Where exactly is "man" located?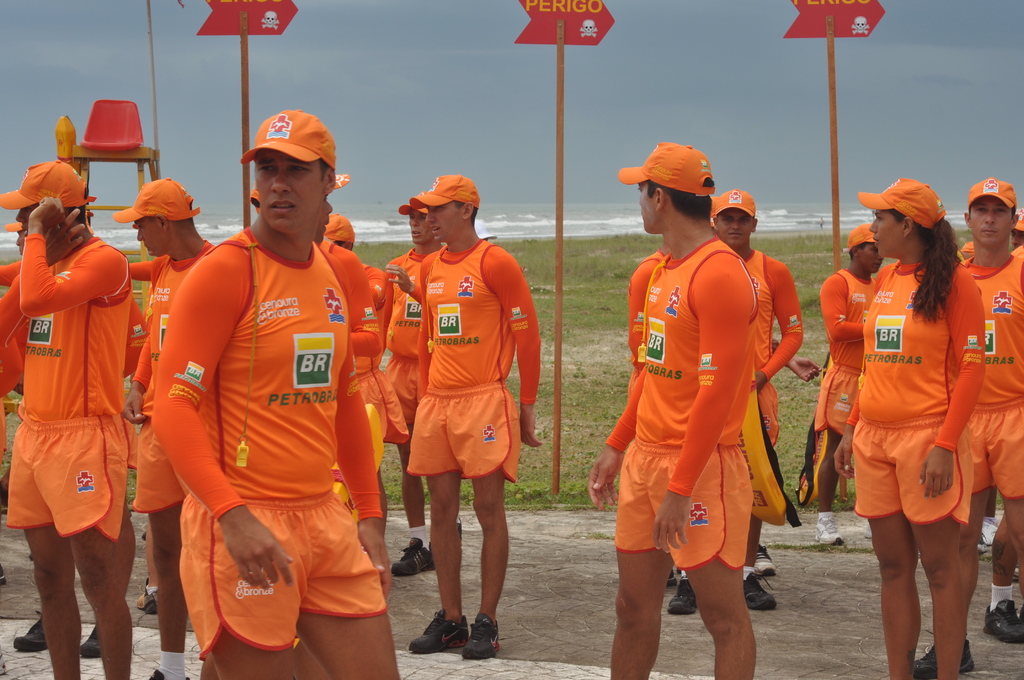
Its bounding box is {"x1": 150, "y1": 109, "x2": 406, "y2": 679}.
